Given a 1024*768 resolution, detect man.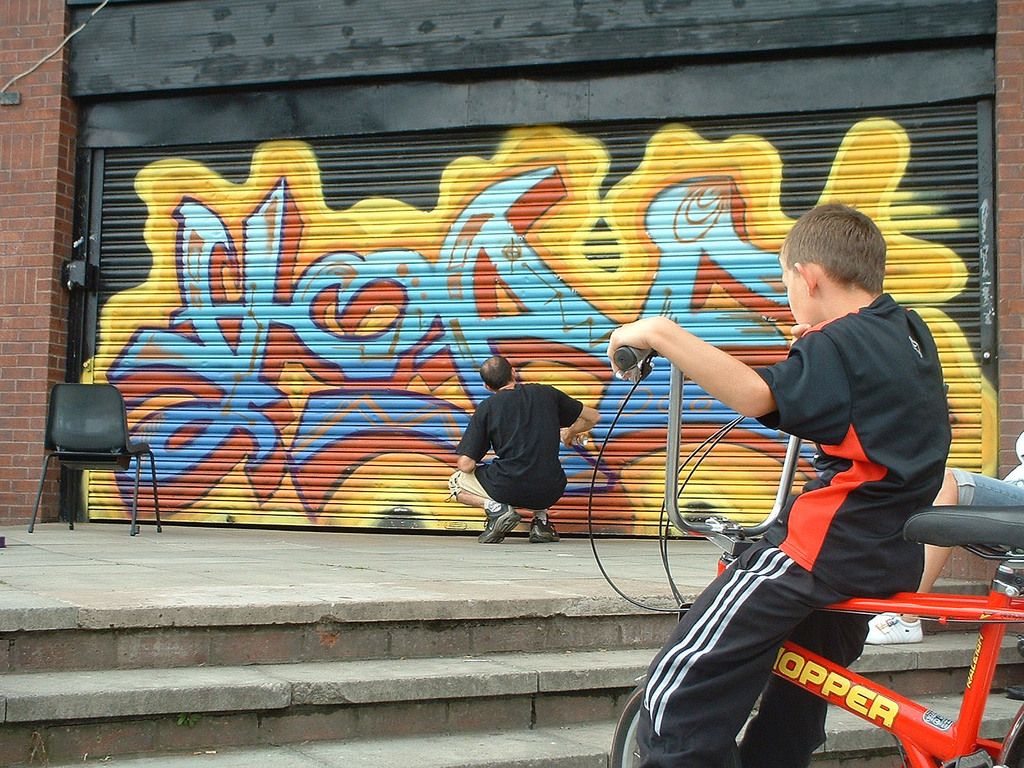
bbox=(458, 369, 593, 552).
